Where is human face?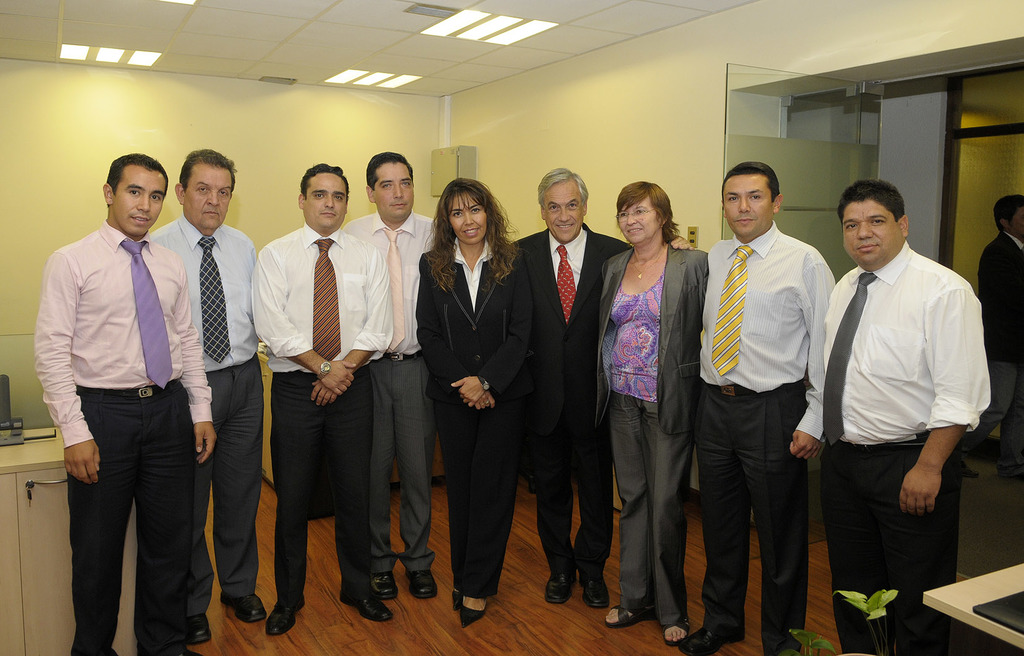
[1011, 208, 1023, 240].
